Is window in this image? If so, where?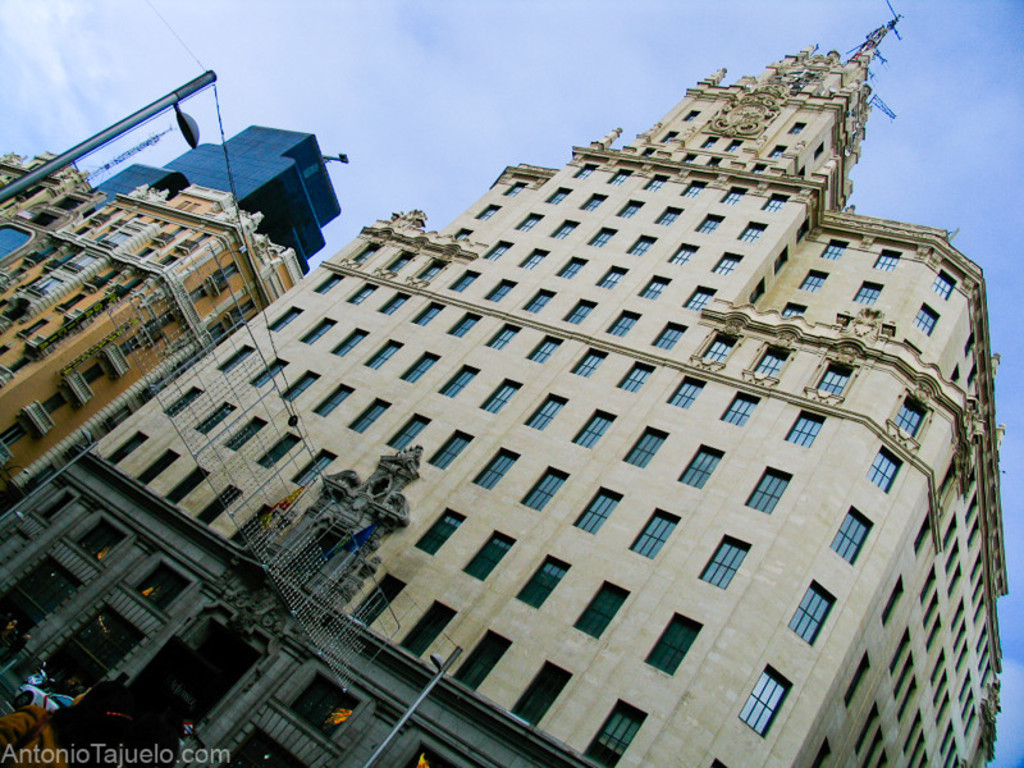
Yes, at 122:337:143:356.
